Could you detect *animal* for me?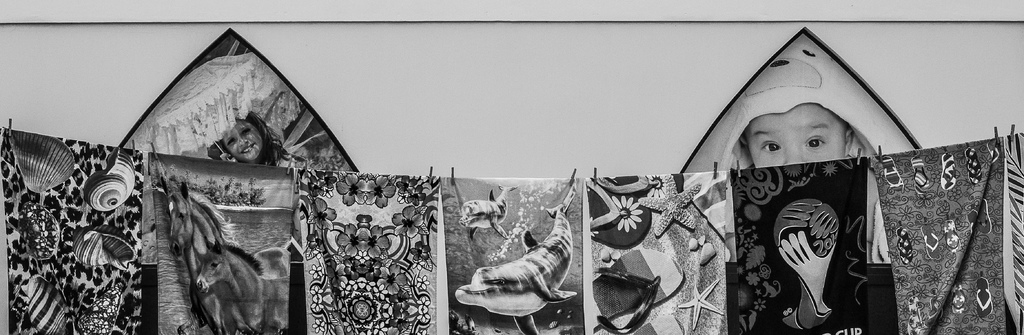
Detection result: detection(72, 229, 138, 269).
